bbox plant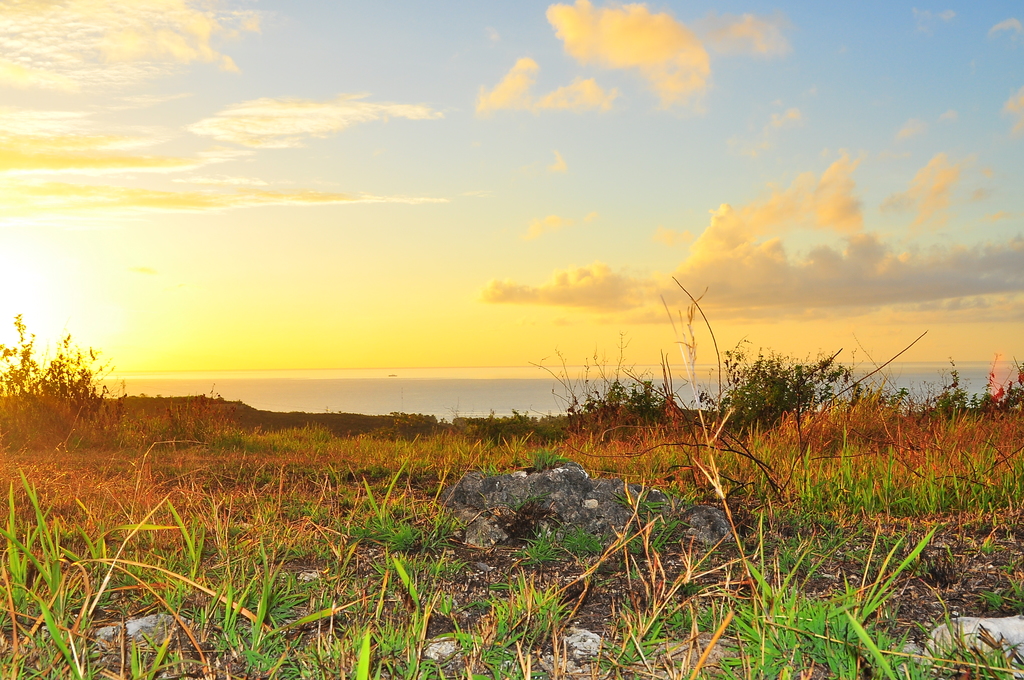
<bbox>0, 311, 128, 448</bbox>
